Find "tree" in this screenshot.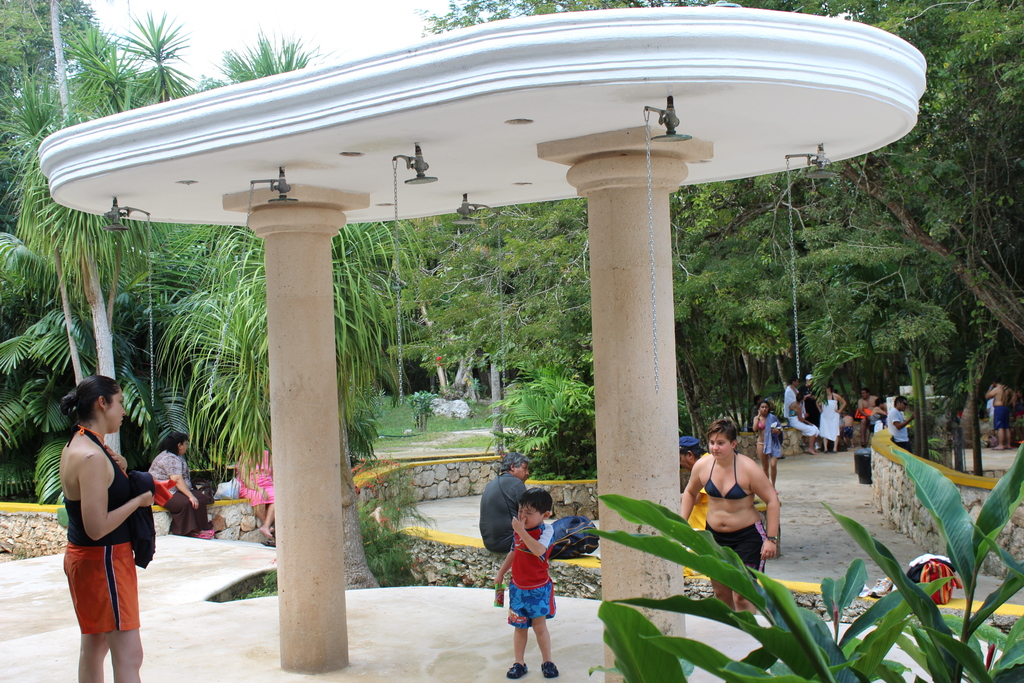
The bounding box for "tree" is 124 7 191 101.
